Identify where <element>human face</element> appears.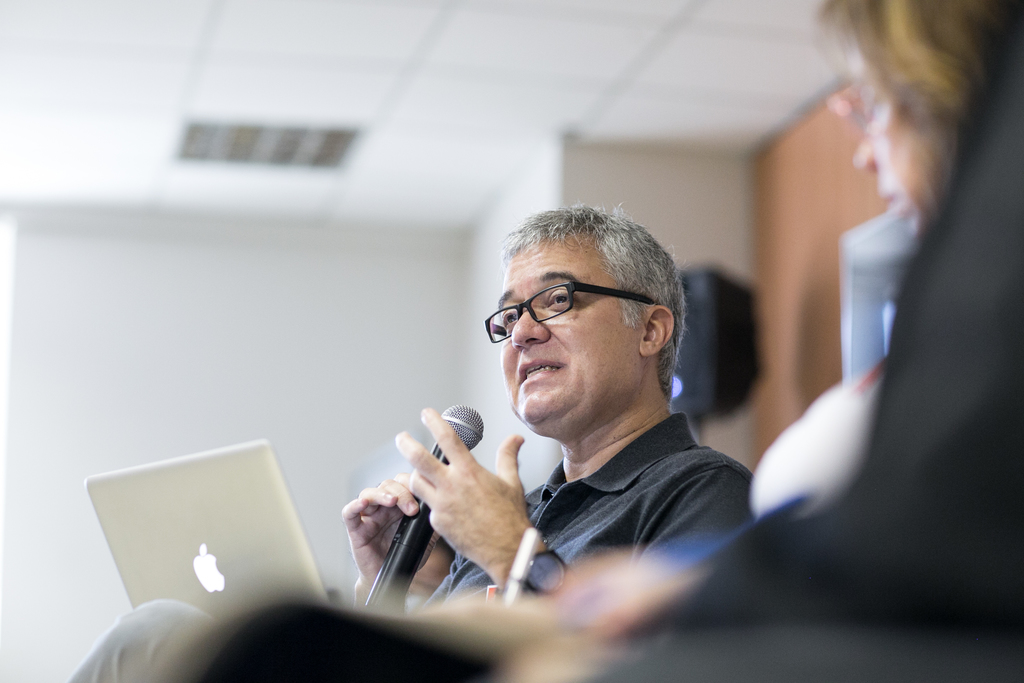
Appears at 501,240,635,436.
